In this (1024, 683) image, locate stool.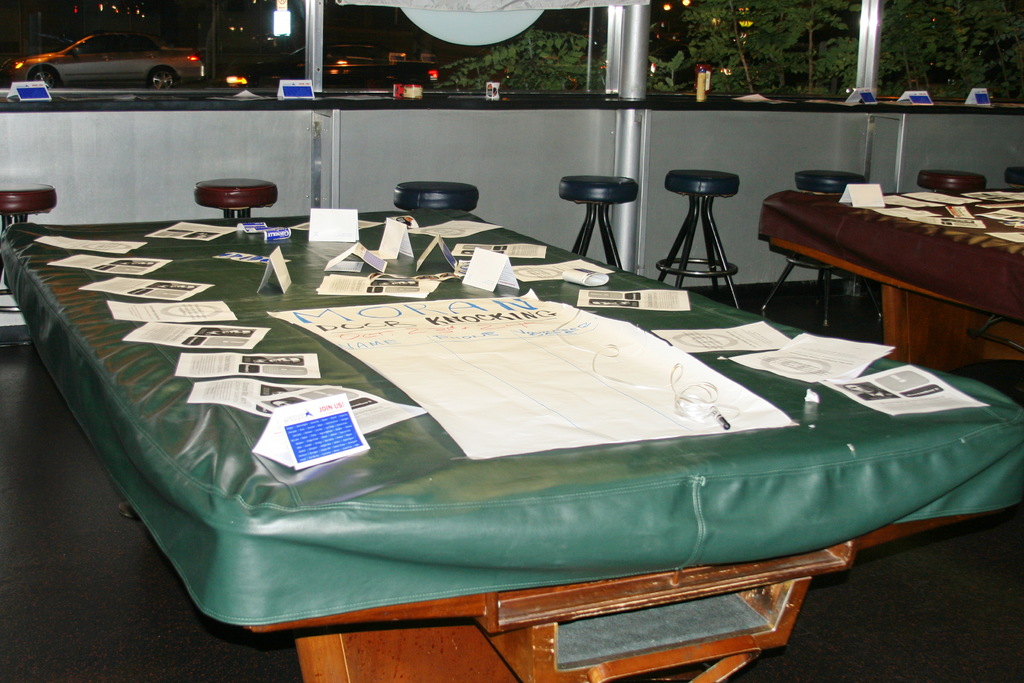
Bounding box: box=[1007, 163, 1023, 188].
